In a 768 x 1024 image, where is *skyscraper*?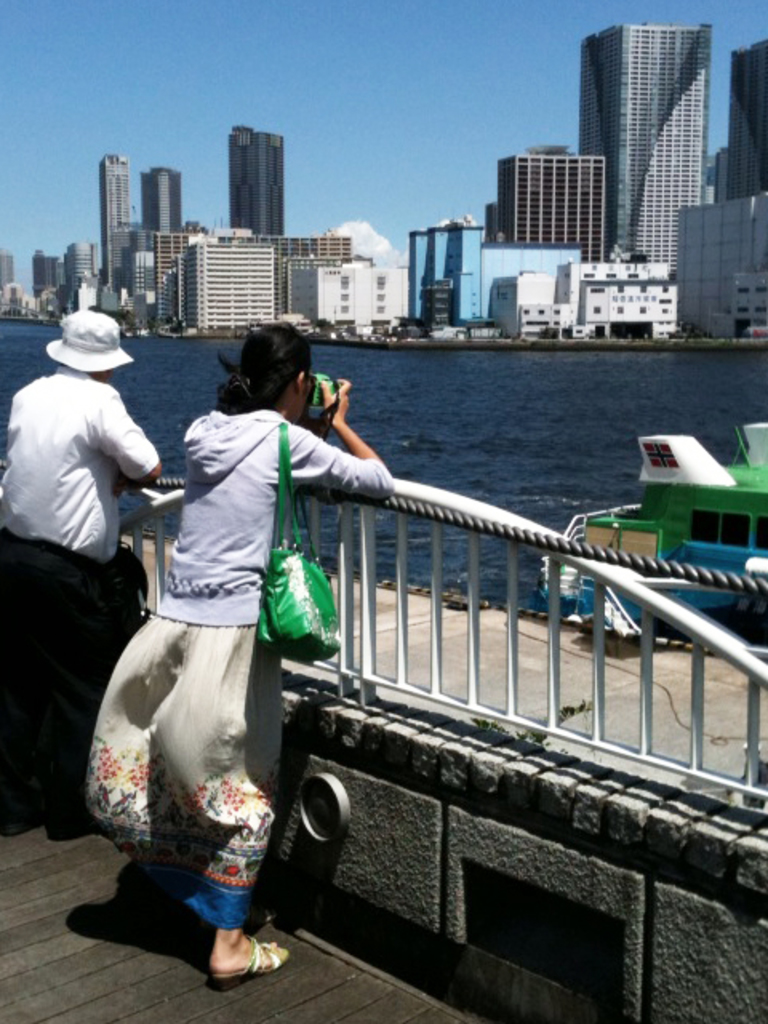
<bbox>566, 24, 747, 285</bbox>.
